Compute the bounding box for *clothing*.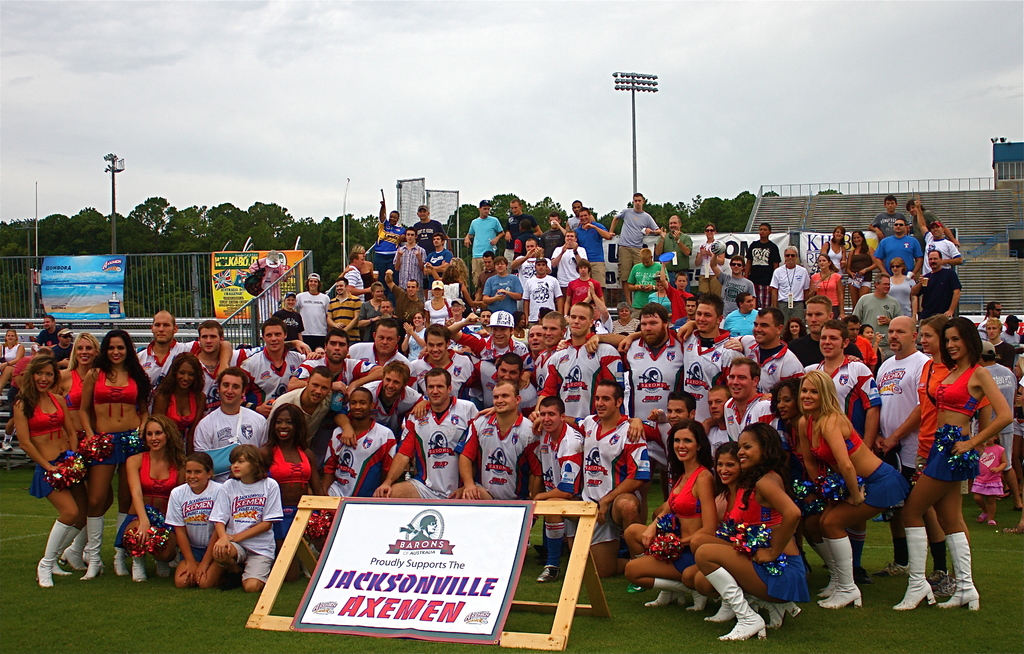
left=998, top=328, right=1023, bottom=344.
